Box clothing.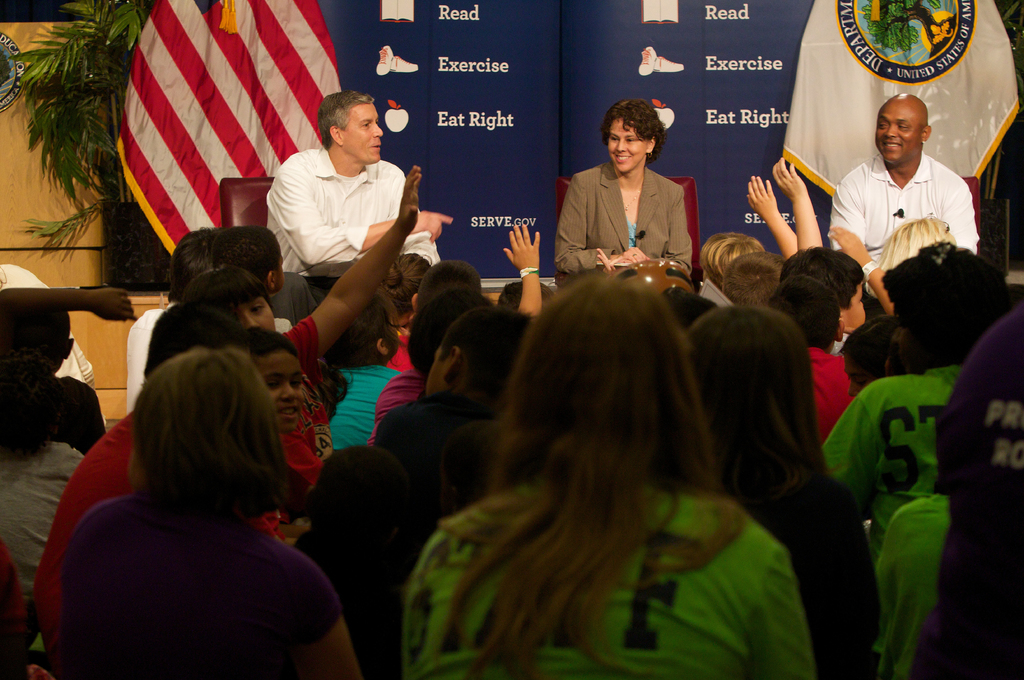
828/155/979/302.
